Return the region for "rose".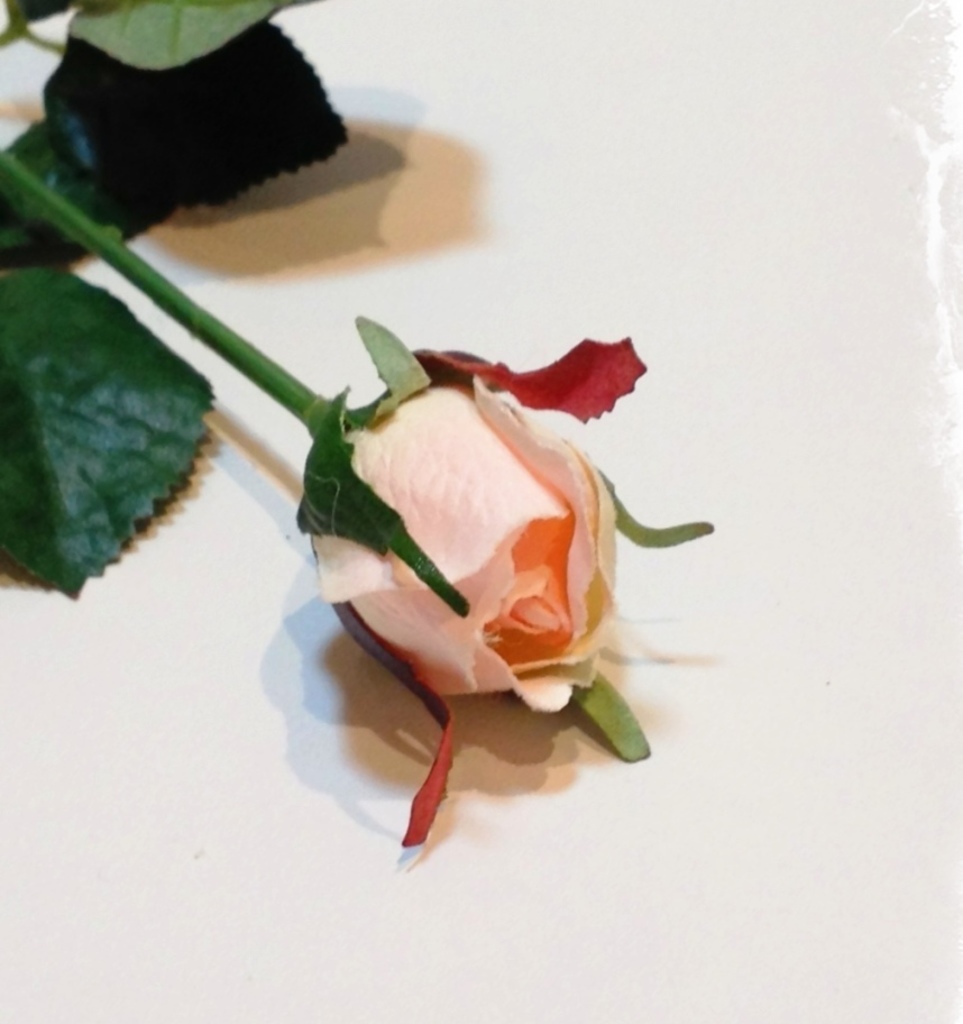
[x1=300, y1=333, x2=717, y2=850].
